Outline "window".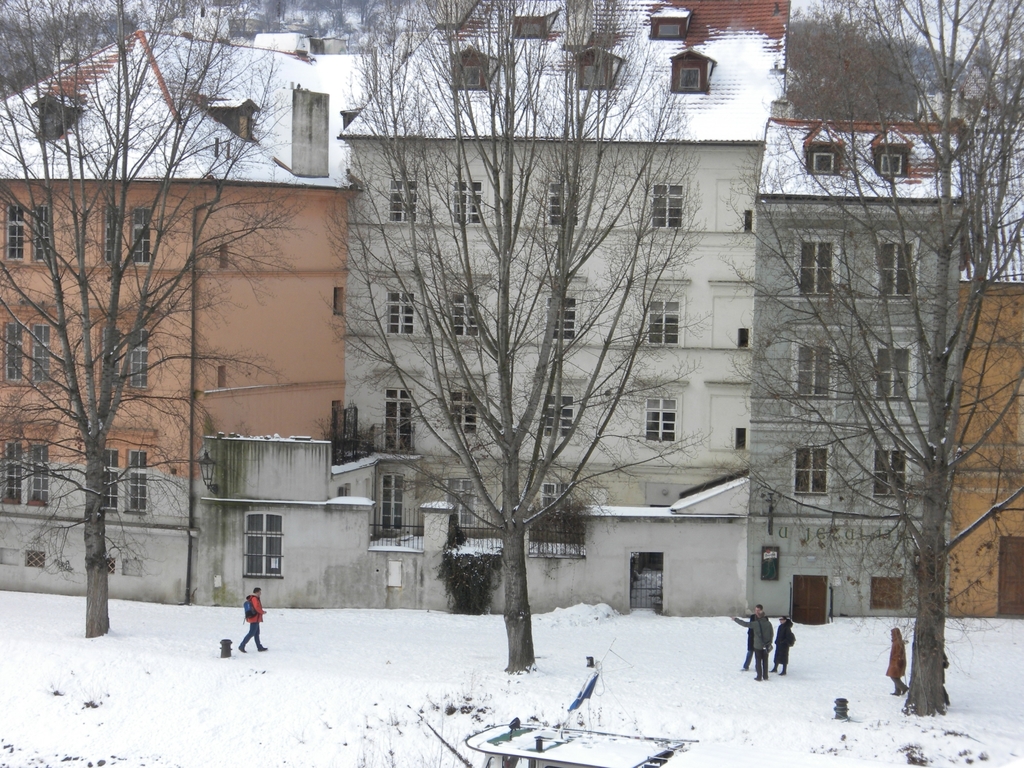
Outline: <box>665,45,714,94</box>.
